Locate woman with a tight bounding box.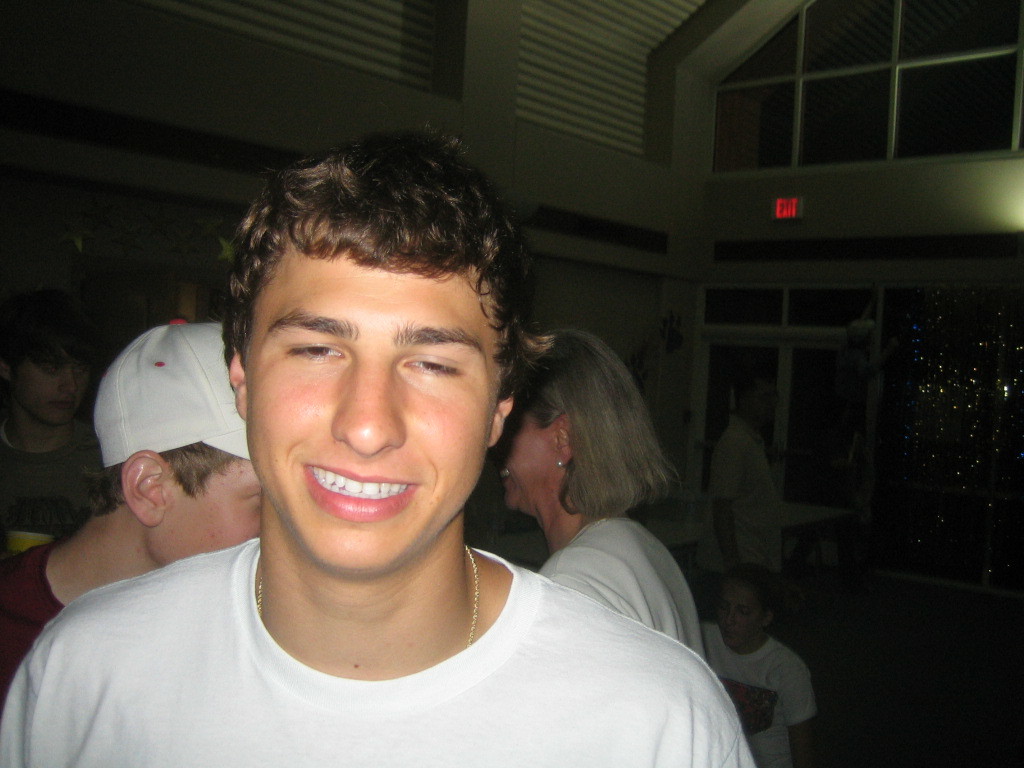
left=493, top=335, right=708, bottom=669.
